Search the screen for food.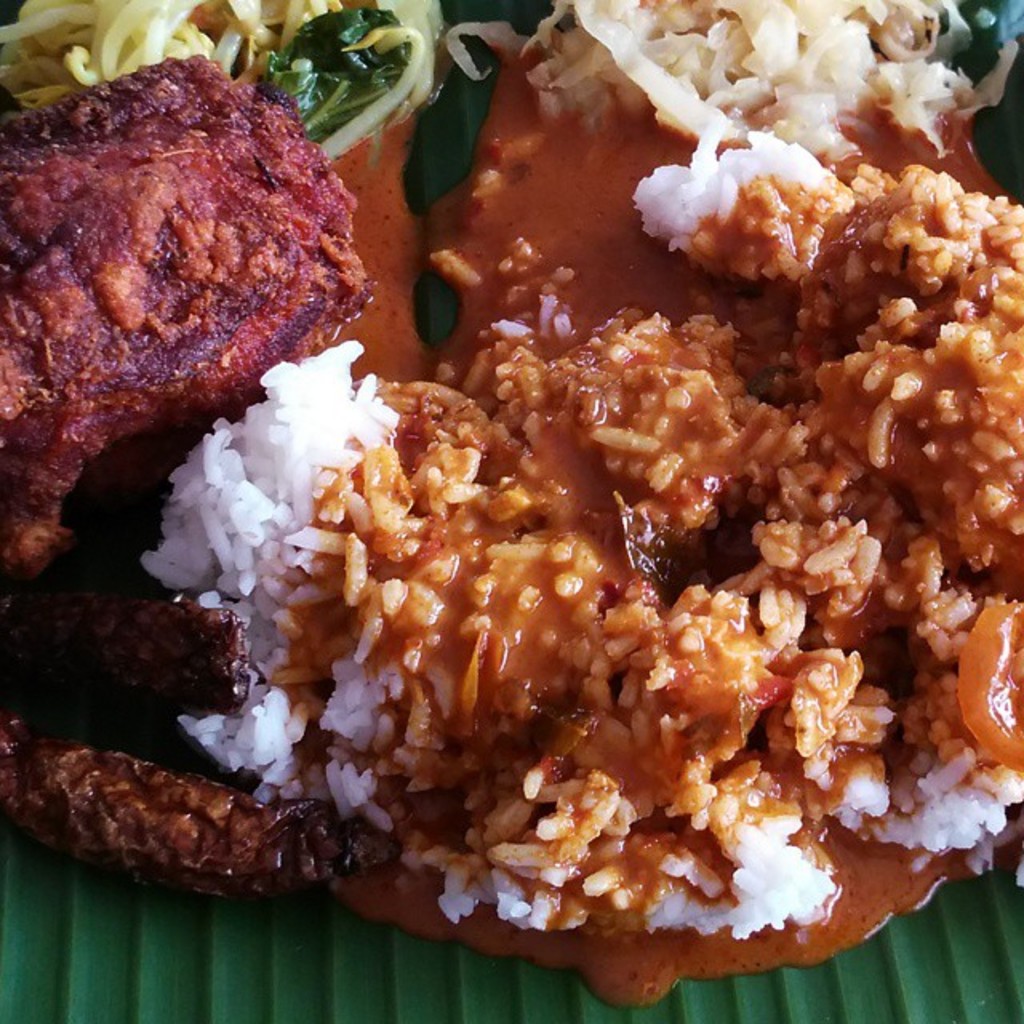
Found at (24,11,1000,987).
